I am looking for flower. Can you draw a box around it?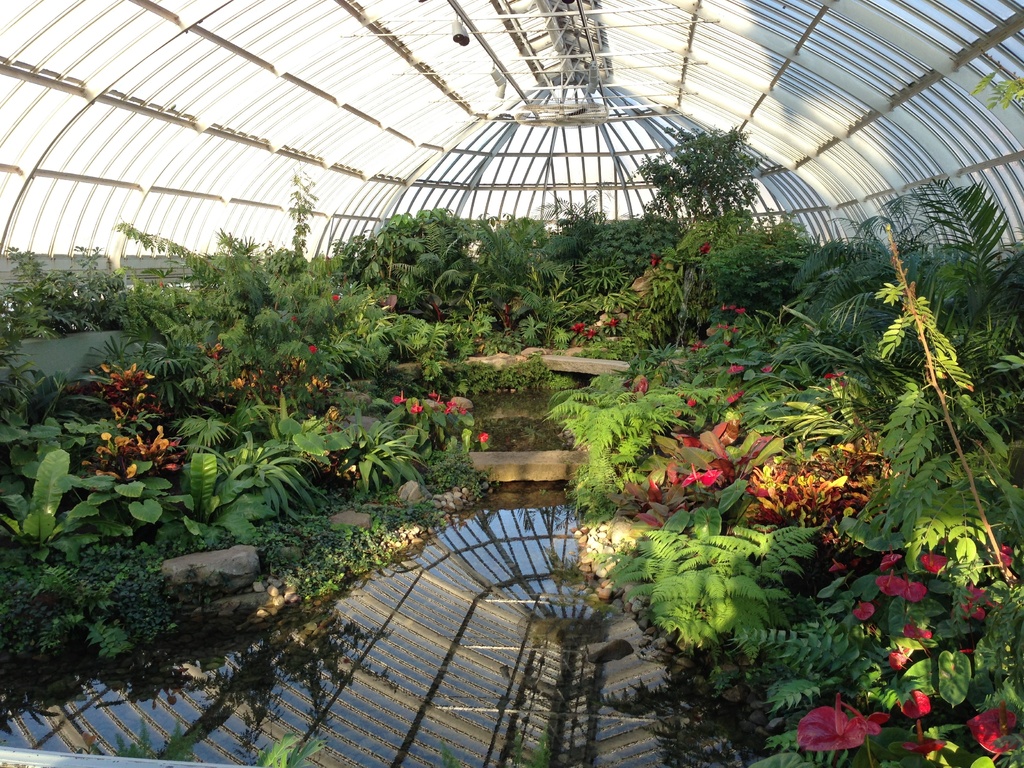
Sure, the bounding box is crop(959, 598, 987, 621).
